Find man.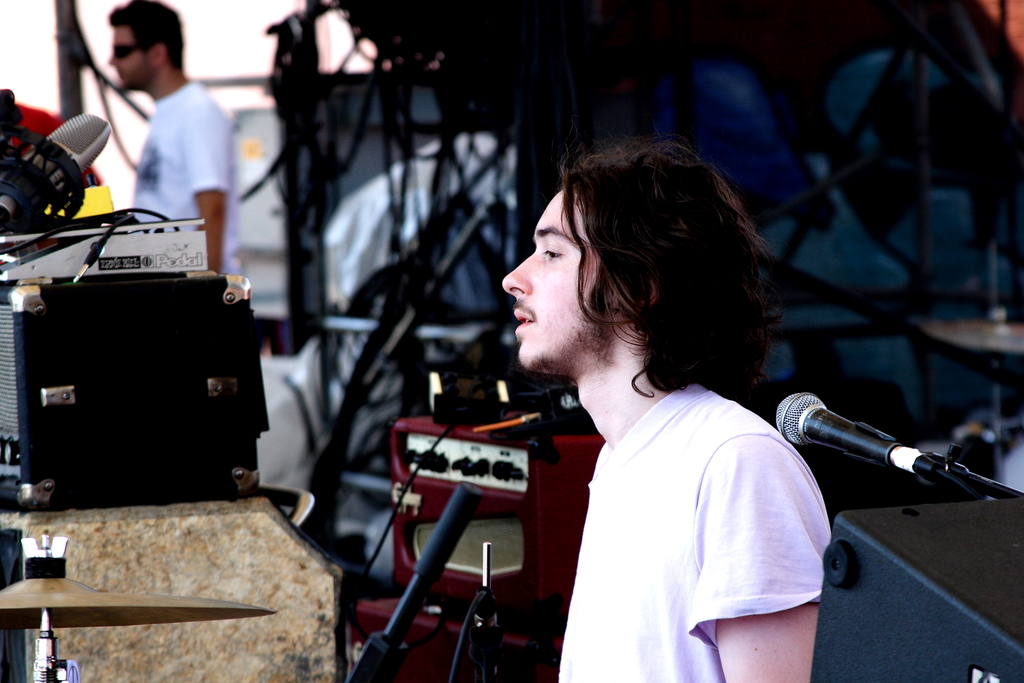
select_region(108, 0, 246, 274).
